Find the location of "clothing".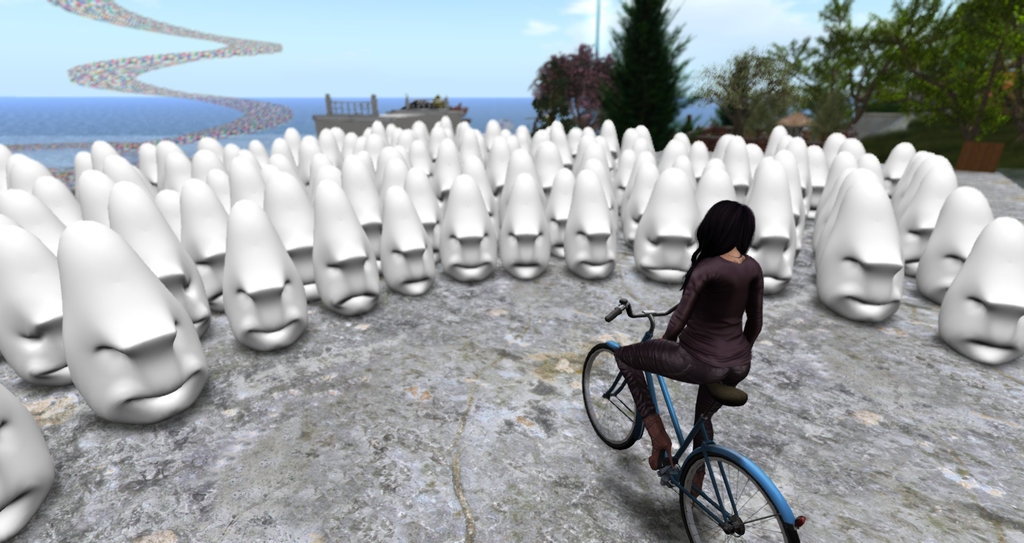
Location: locate(625, 225, 775, 413).
